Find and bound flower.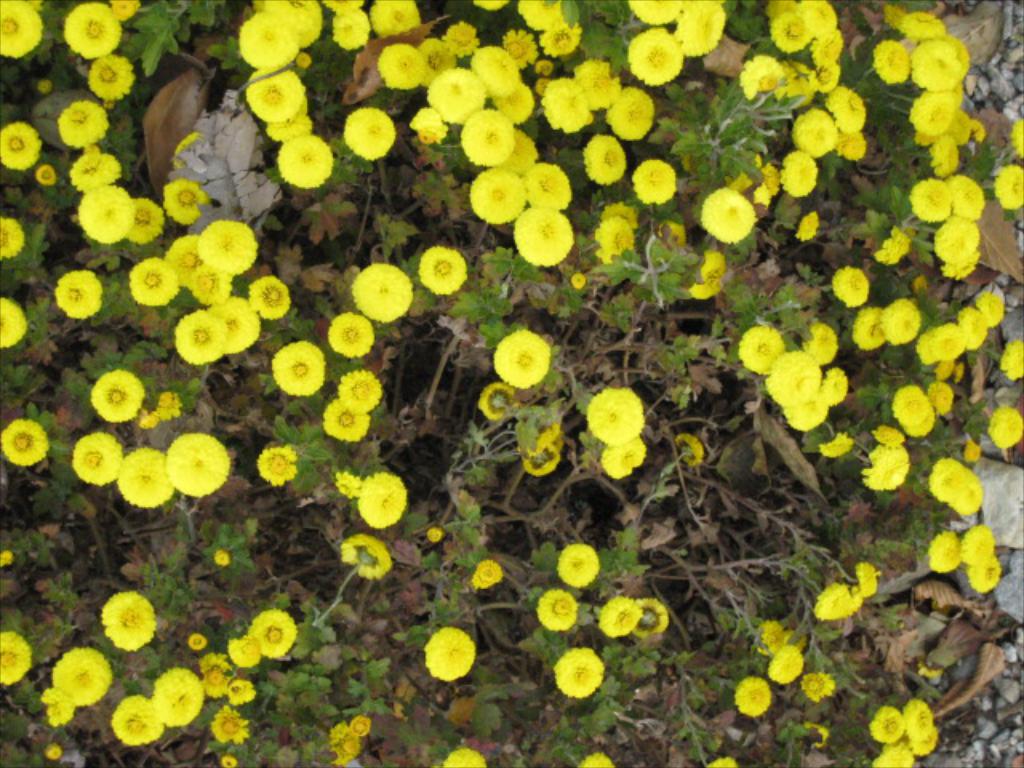
Bound: (354, 259, 405, 322).
